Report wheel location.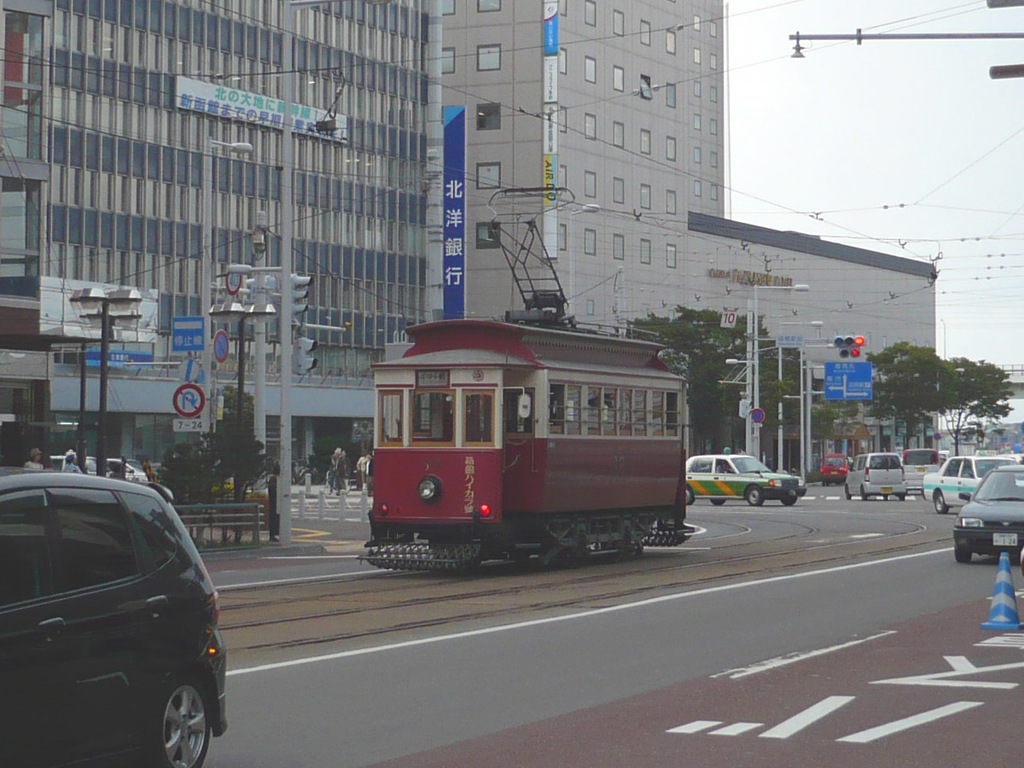
Report: pyautogui.locateOnScreen(897, 492, 906, 501).
